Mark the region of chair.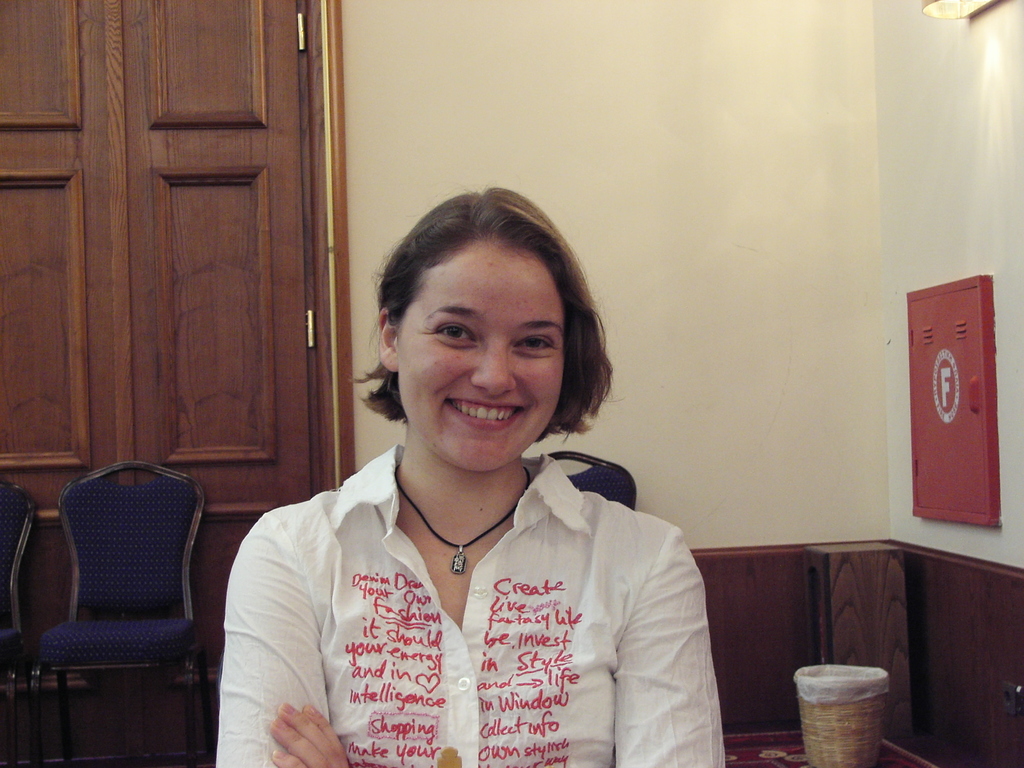
Region: bbox=[24, 449, 207, 741].
